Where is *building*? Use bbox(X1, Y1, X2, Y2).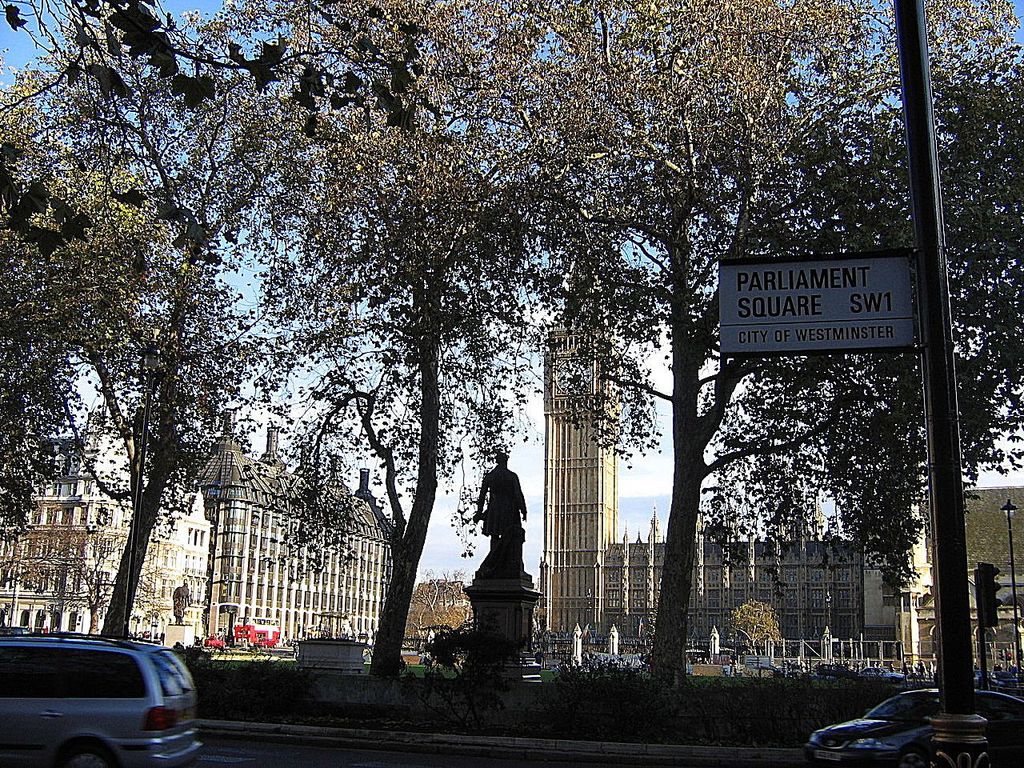
bbox(918, 482, 1022, 666).
